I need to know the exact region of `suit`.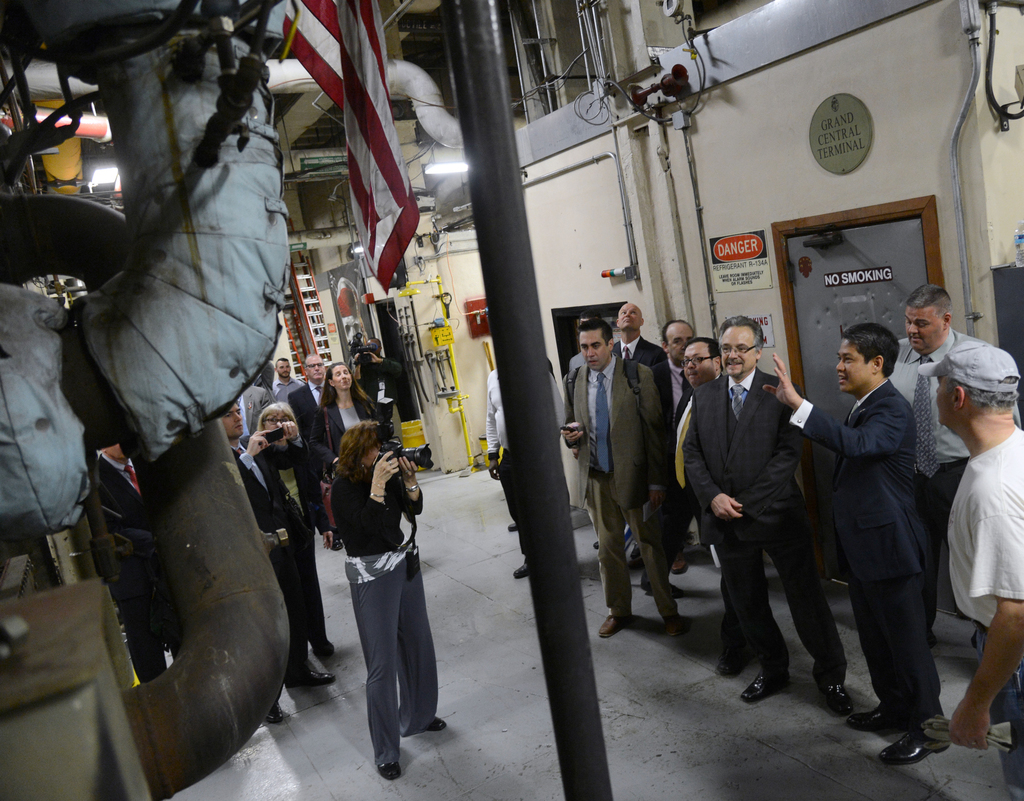
Region: x1=94 y1=456 x2=185 y2=684.
